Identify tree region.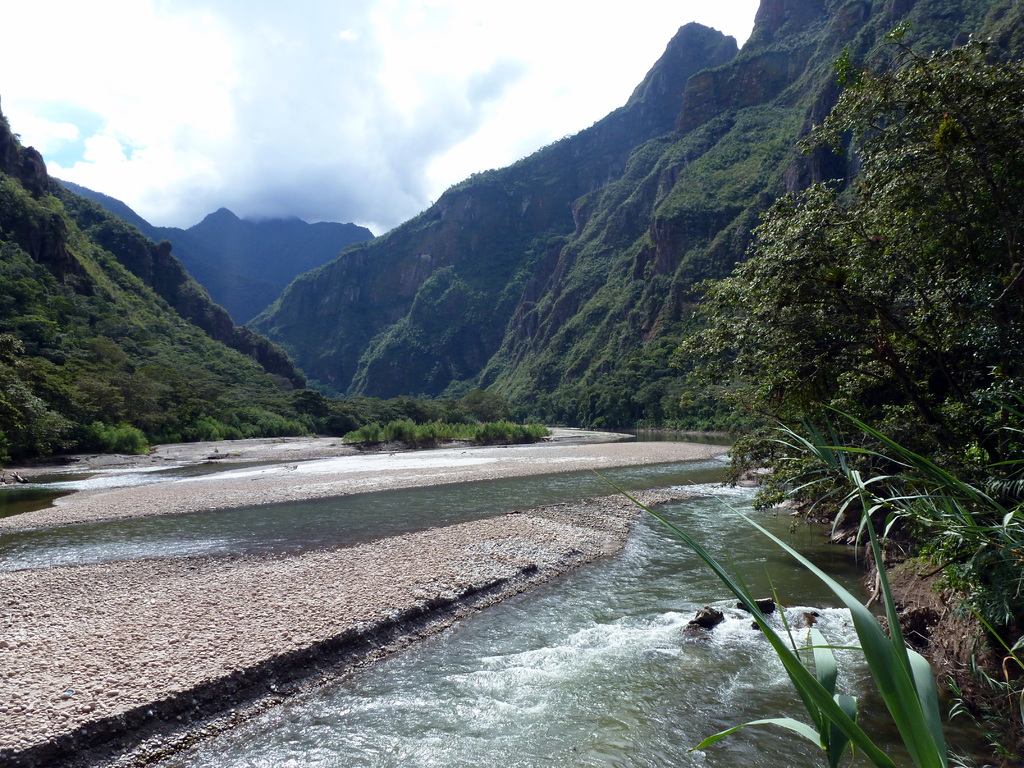
Region: [511, 343, 808, 442].
